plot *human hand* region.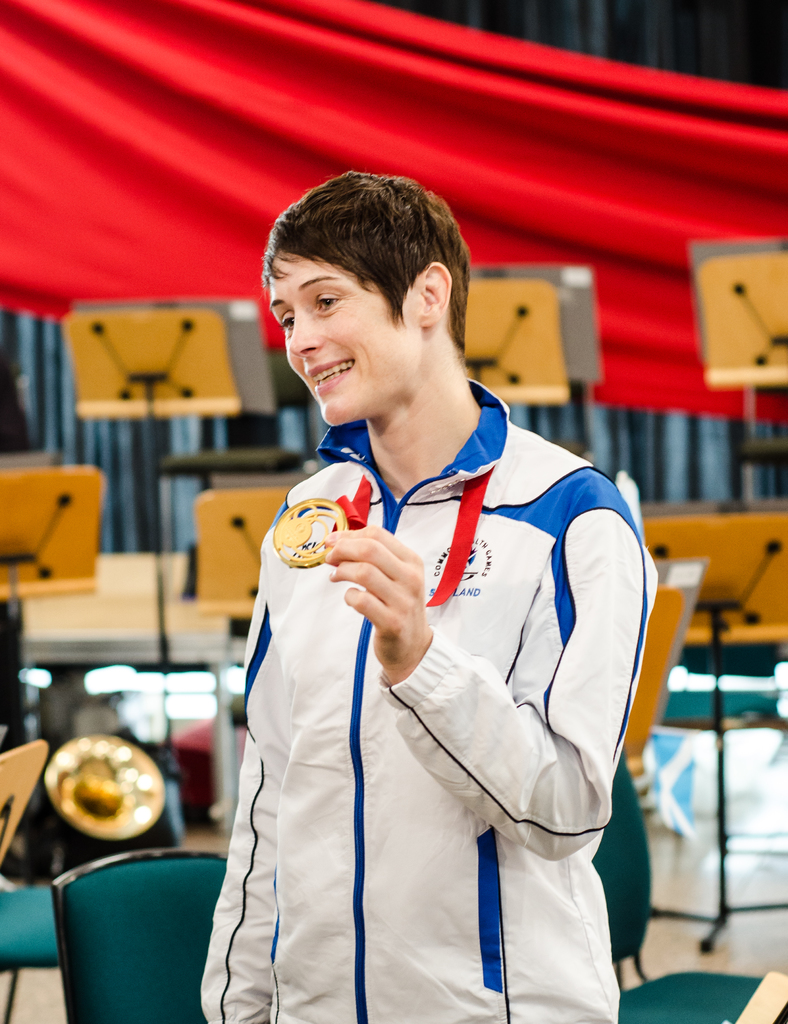
Plotted at <region>308, 504, 461, 675</region>.
